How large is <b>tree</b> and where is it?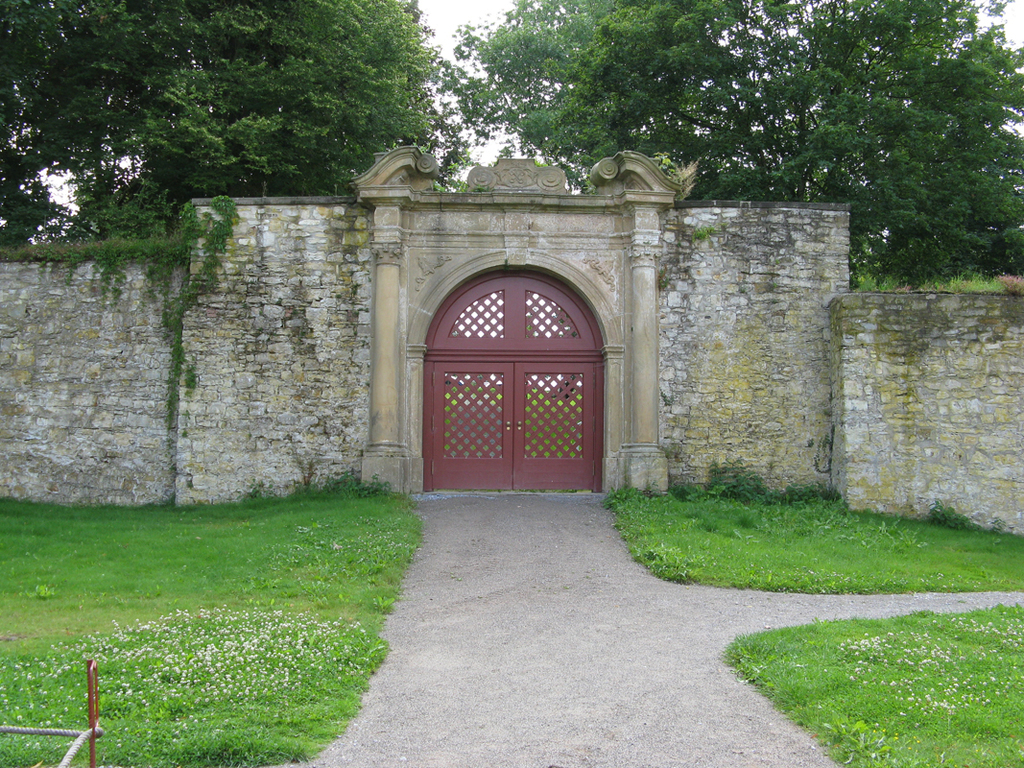
Bounding box: <region>542, 0, 1023, 291</region>.
